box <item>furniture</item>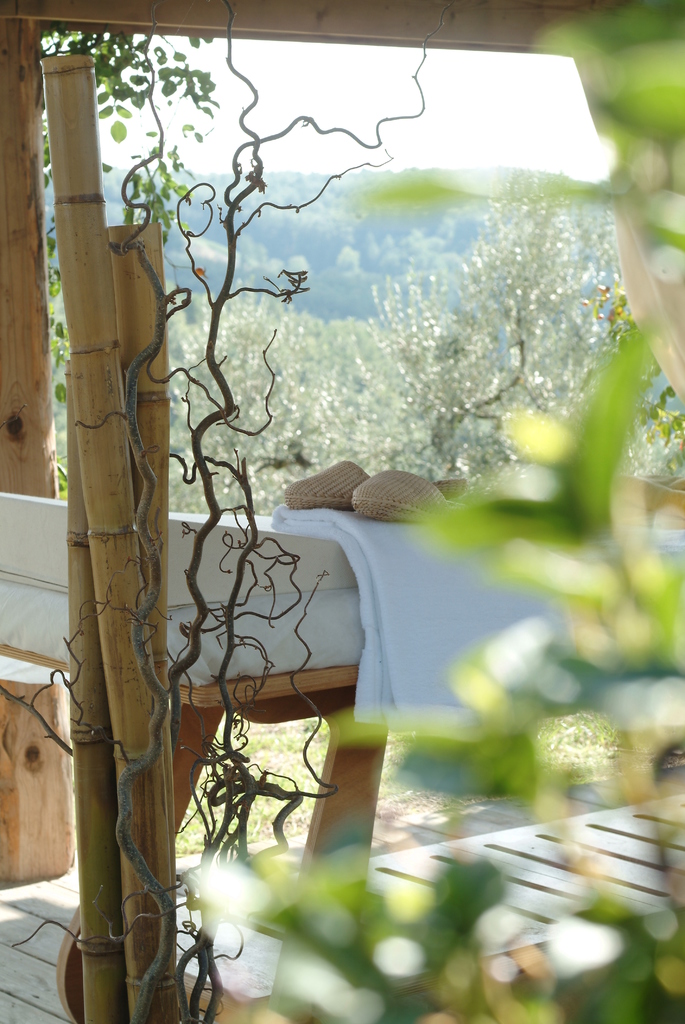
bbox(0, 492, 583, 1023)
